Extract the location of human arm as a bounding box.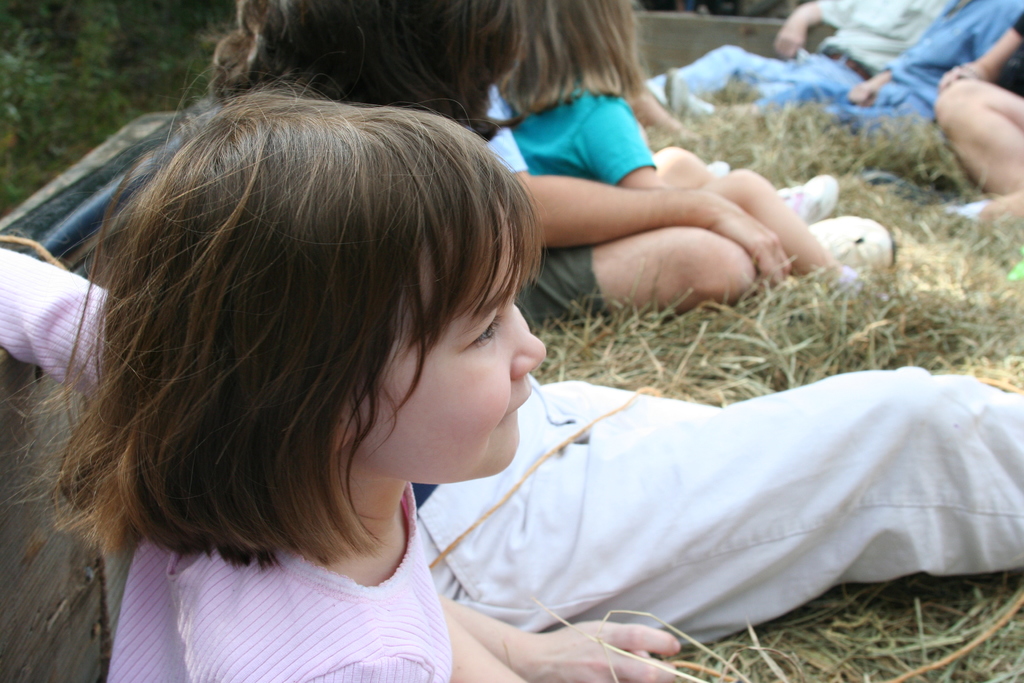
bbox=(446, 610, 525, 682).
